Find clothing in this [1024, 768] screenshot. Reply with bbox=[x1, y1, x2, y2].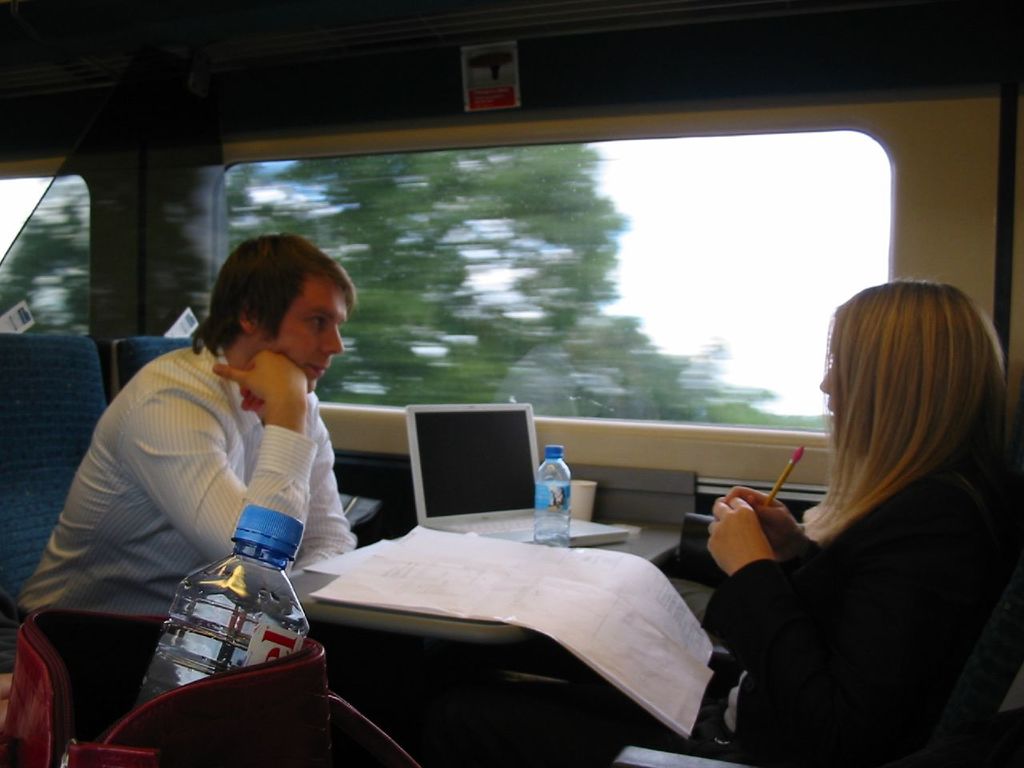
bbox=[38, 310, 380, 675].
